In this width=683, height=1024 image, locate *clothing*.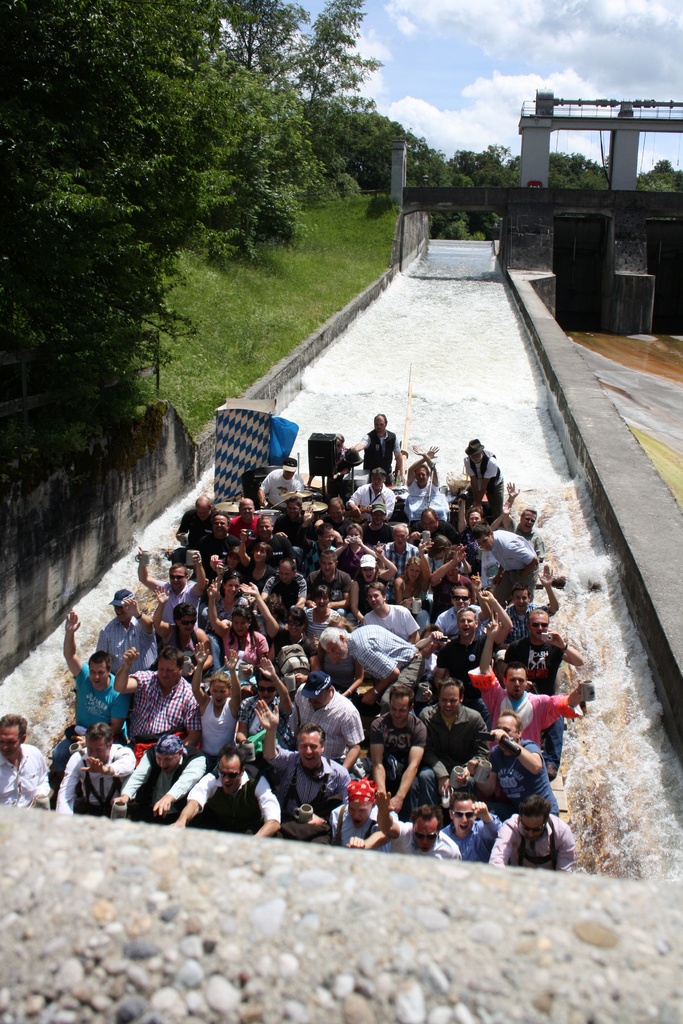
Bounding box: l=461, t=452, r=506, b=516.
